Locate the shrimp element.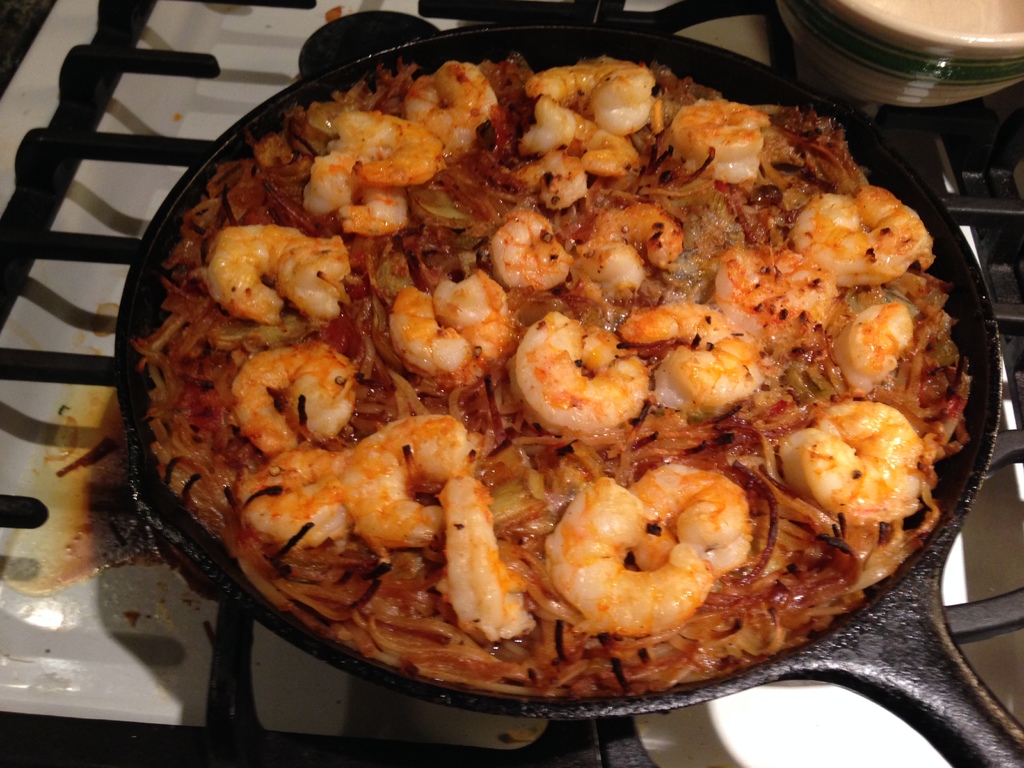
Element bbox: 789:186:932:288.
